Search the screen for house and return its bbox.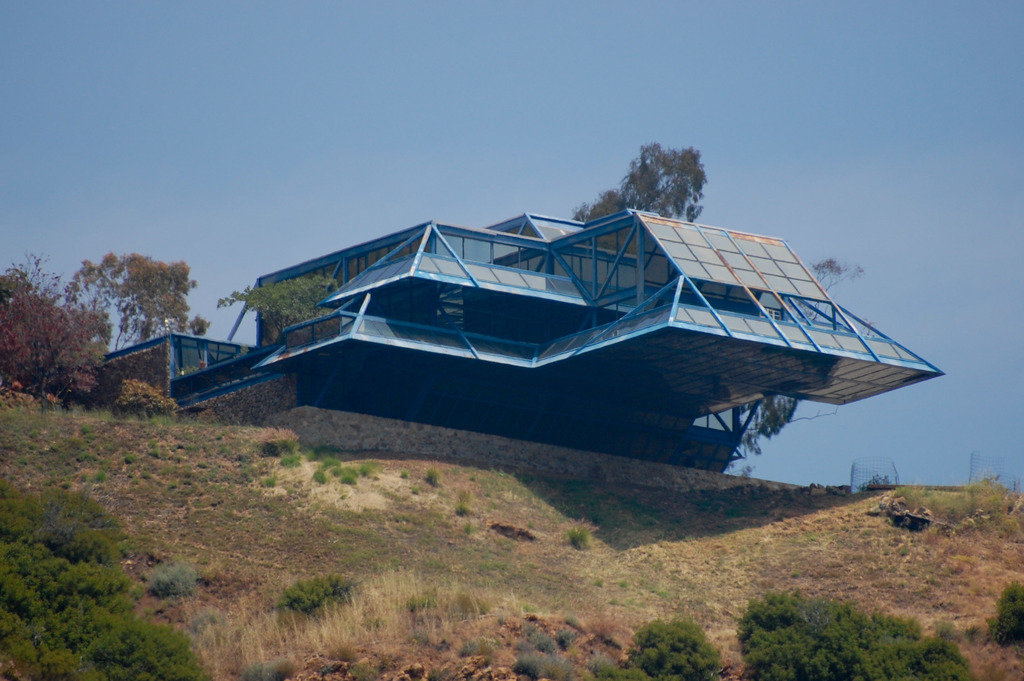
Found: <bbox>105, 211, 941, 464</bbox>.
